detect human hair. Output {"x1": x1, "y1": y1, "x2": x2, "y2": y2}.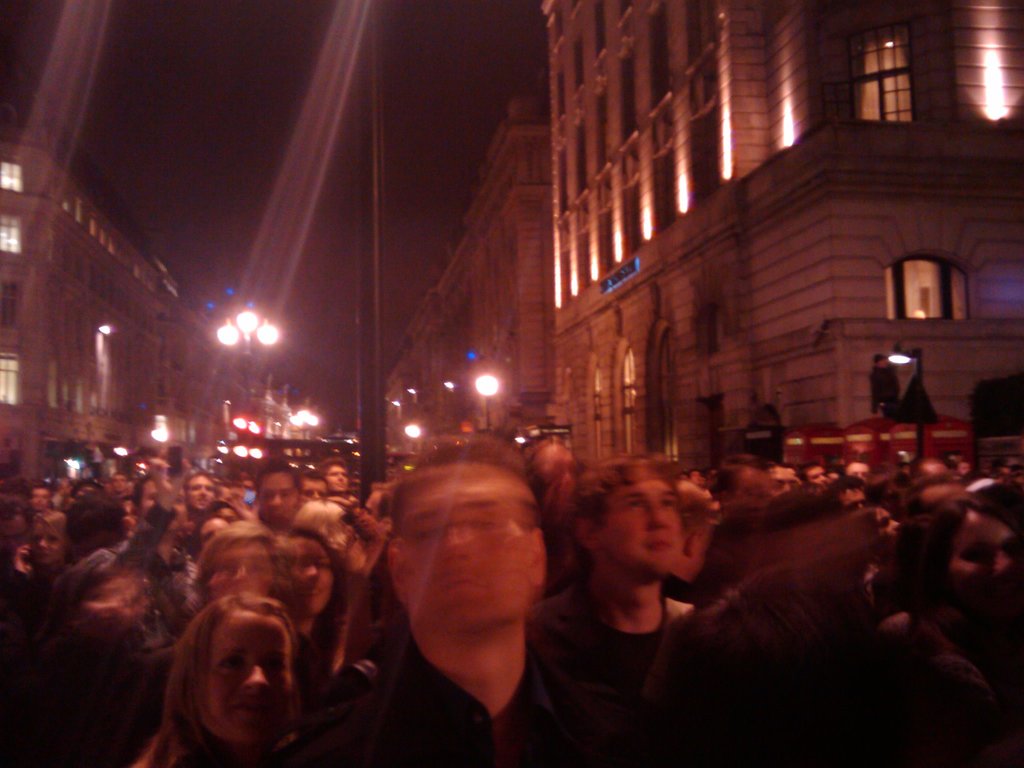
{"x1": 40, "y1": 509, "x2": 67, "y2": 545}.
